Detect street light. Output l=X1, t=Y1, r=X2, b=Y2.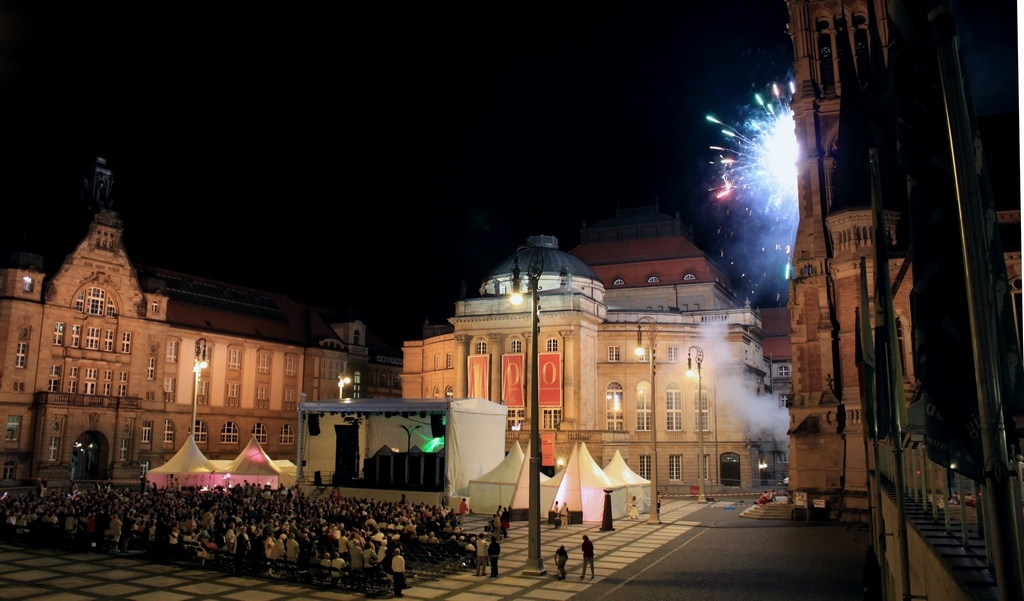
l=332, t=370, r=360, b=403.
